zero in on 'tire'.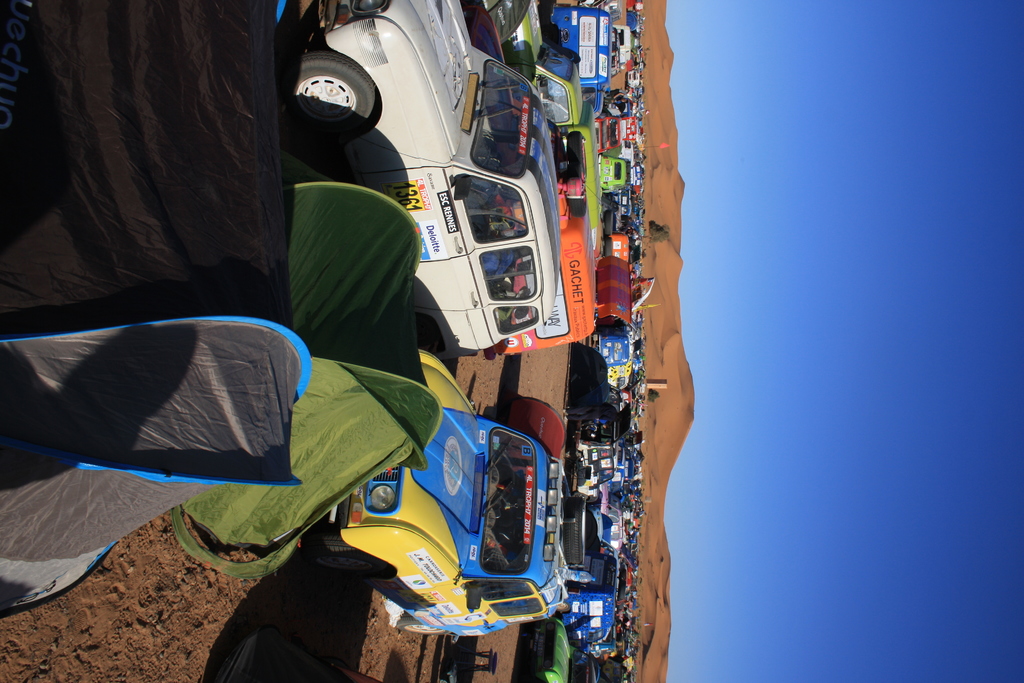
Zeroed in: 285,38,375,126.
